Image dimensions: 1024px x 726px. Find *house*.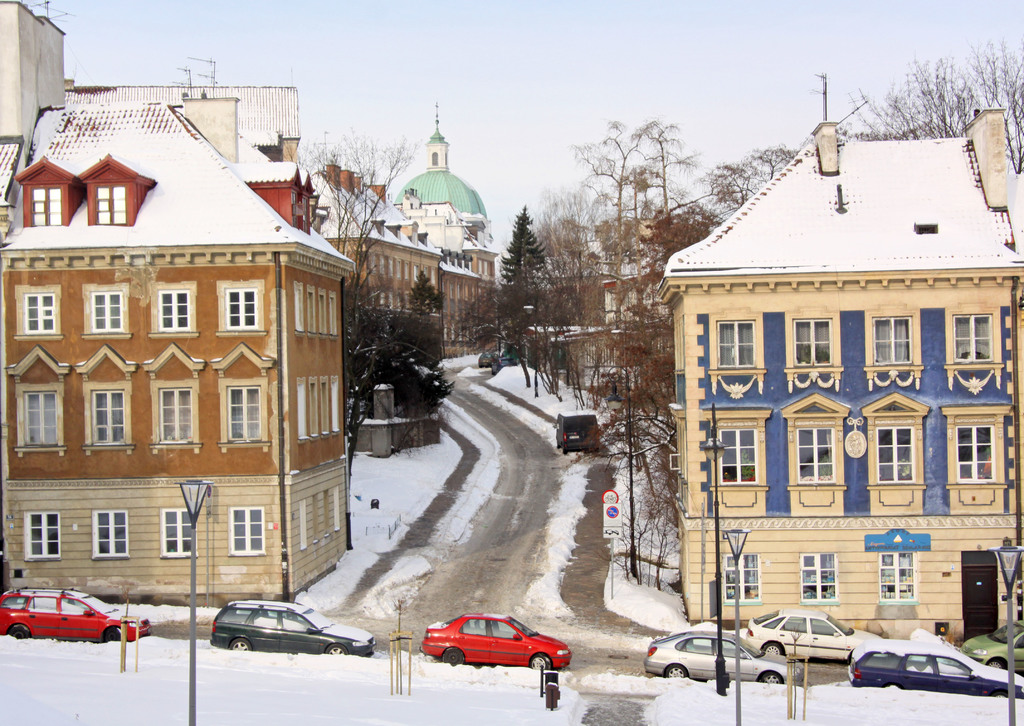
locate(0, 99, 360, 607).
